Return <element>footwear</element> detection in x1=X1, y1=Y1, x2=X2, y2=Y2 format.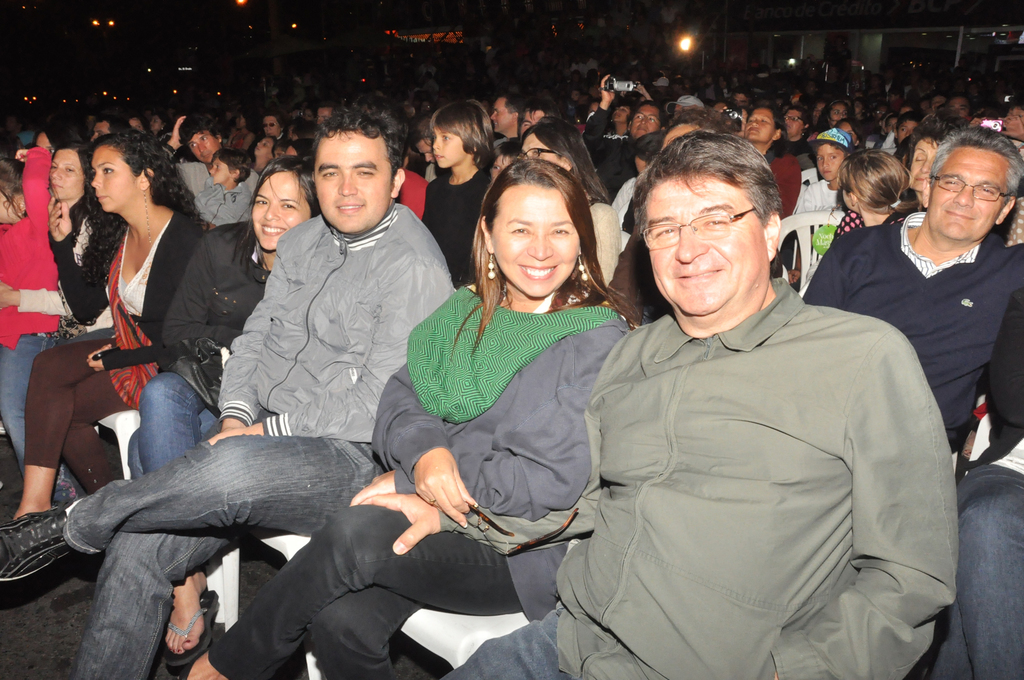
x1=7, y1=494, x2=75, y2=598.
